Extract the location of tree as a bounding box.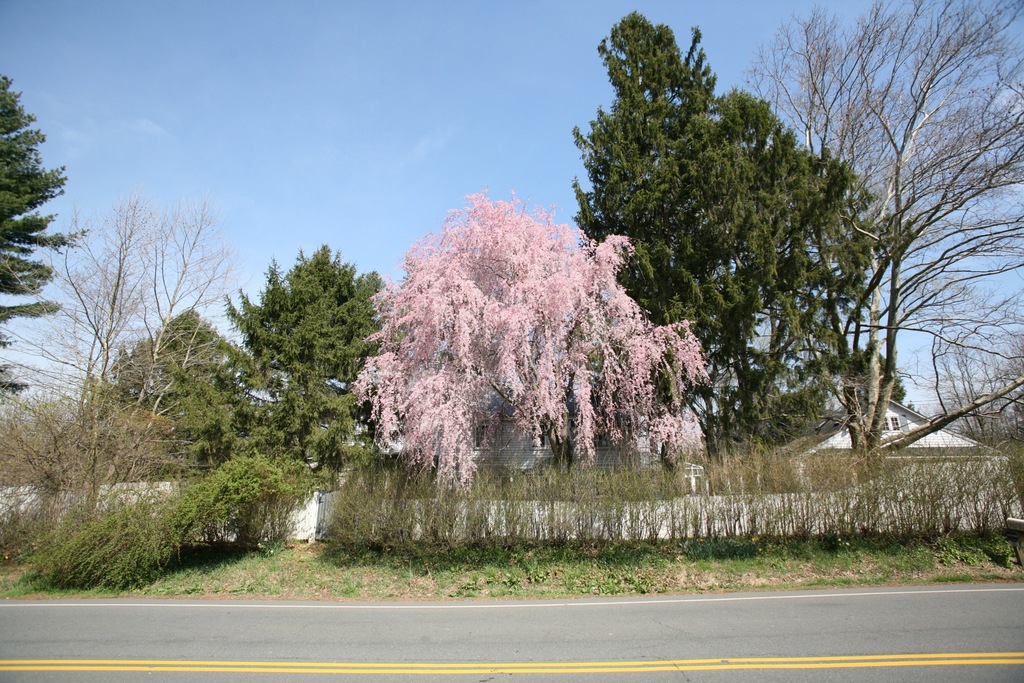
x1=0 y1=68 x2=81 y2=436.
